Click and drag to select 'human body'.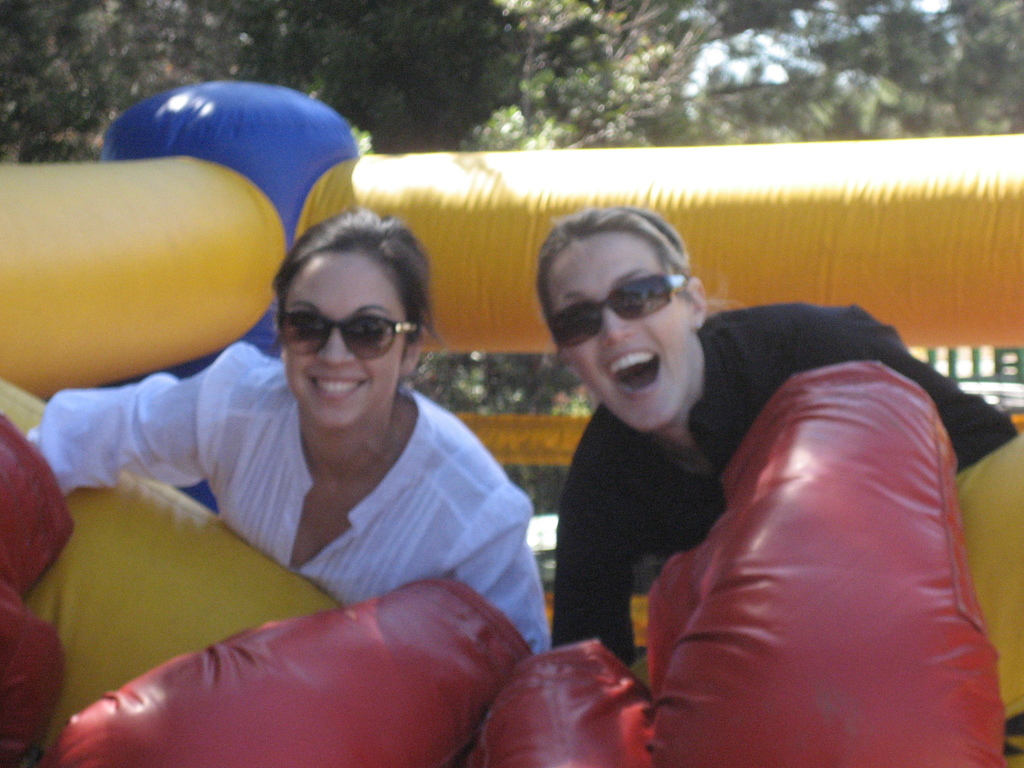
Selection: 29:346:542:669.
